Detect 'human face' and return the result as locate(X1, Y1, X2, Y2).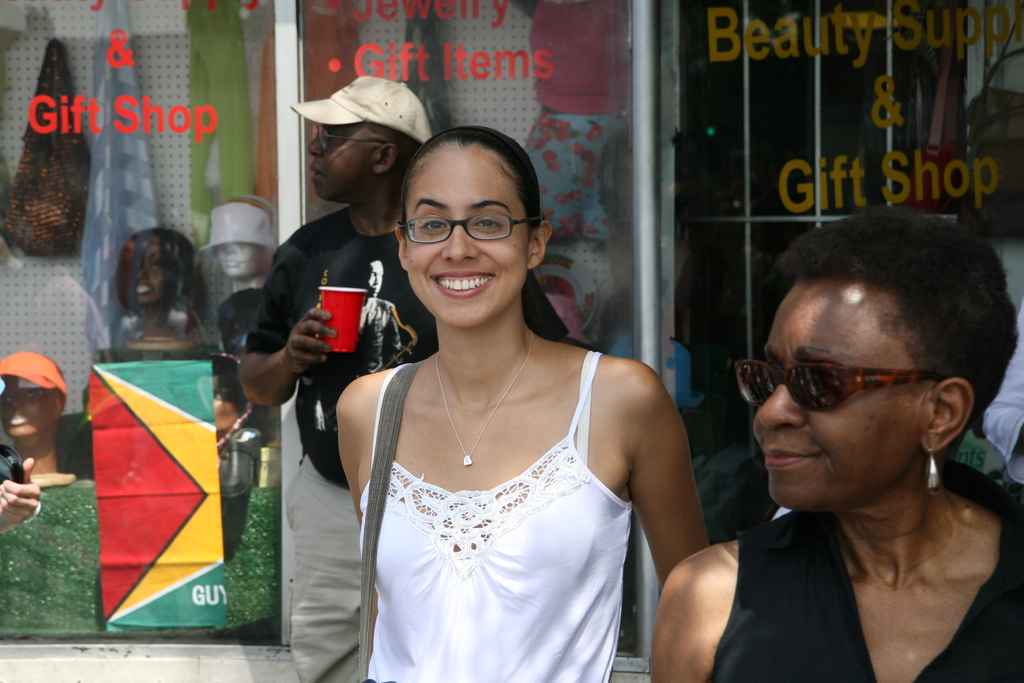
locate(304, 124, 378, 198).
